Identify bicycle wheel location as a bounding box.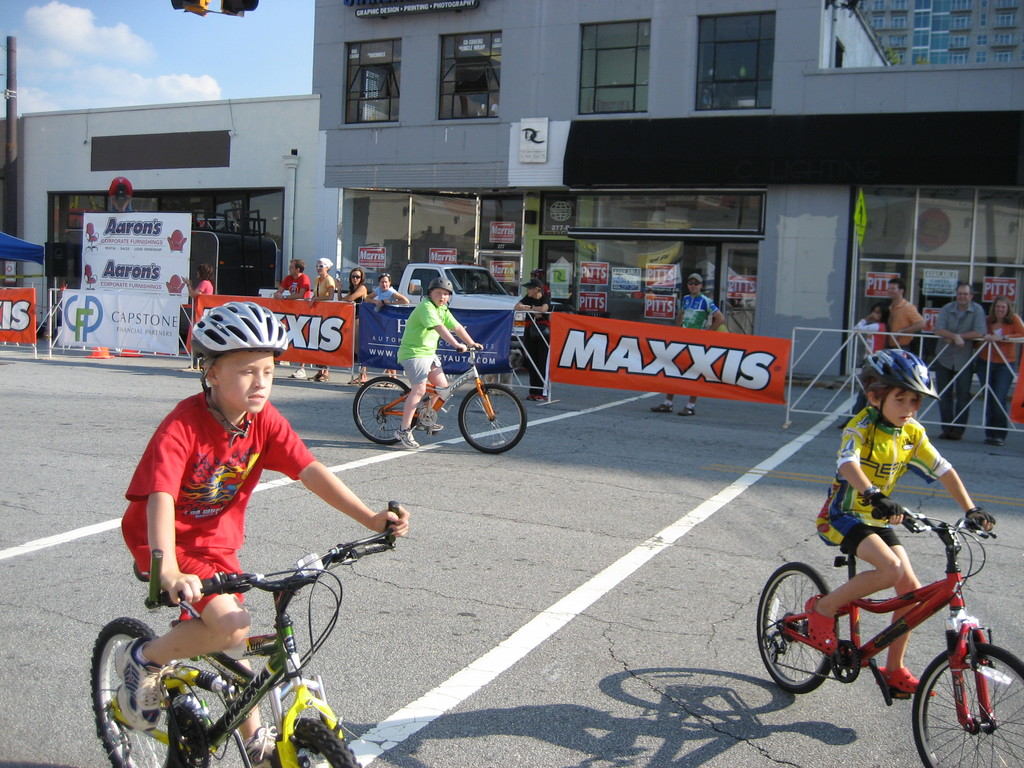
x1=457, y1=382, x2=527, y2=454.
